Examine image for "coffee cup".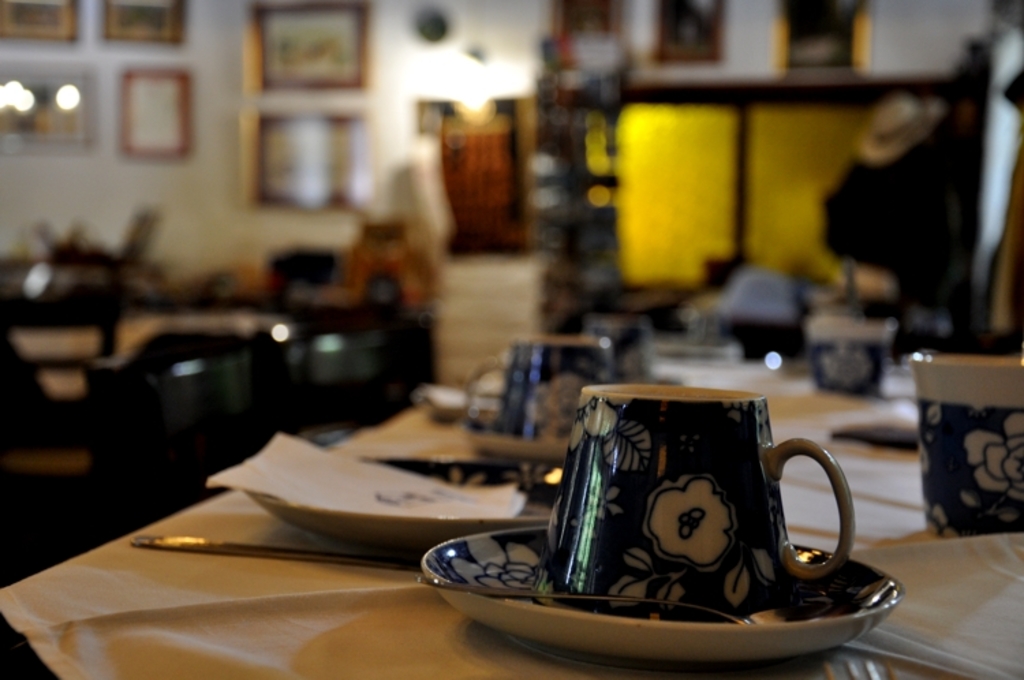
Examination result: (811,318,897,396).
